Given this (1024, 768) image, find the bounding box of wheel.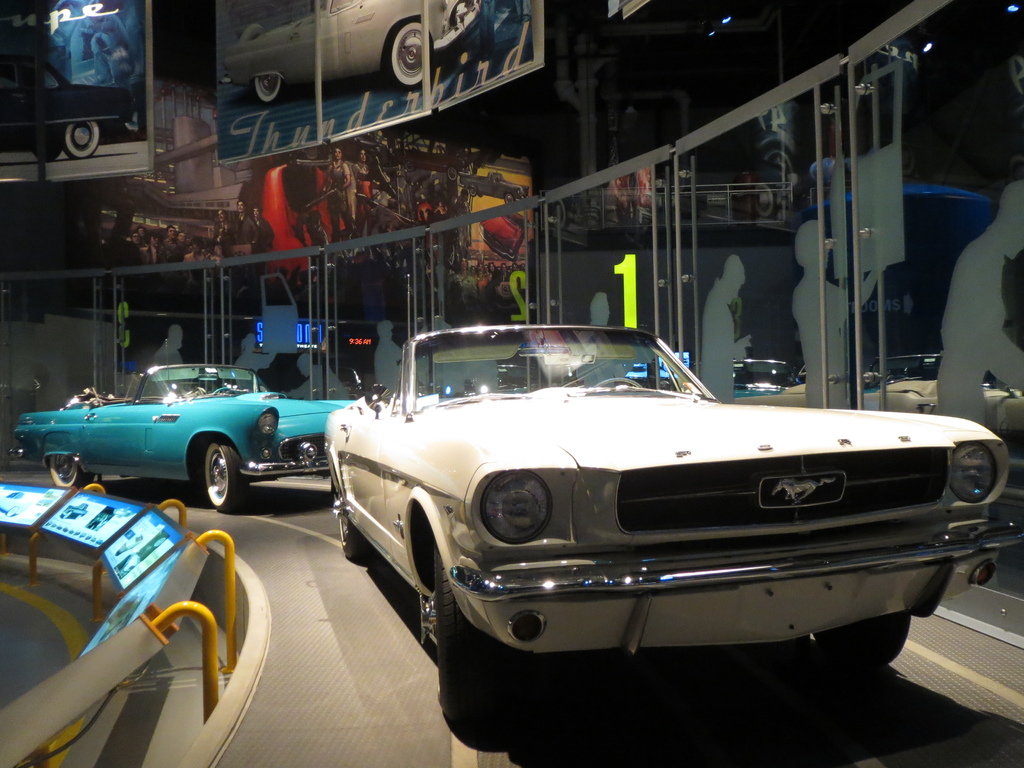
rect(196, 440, 250, 518).
